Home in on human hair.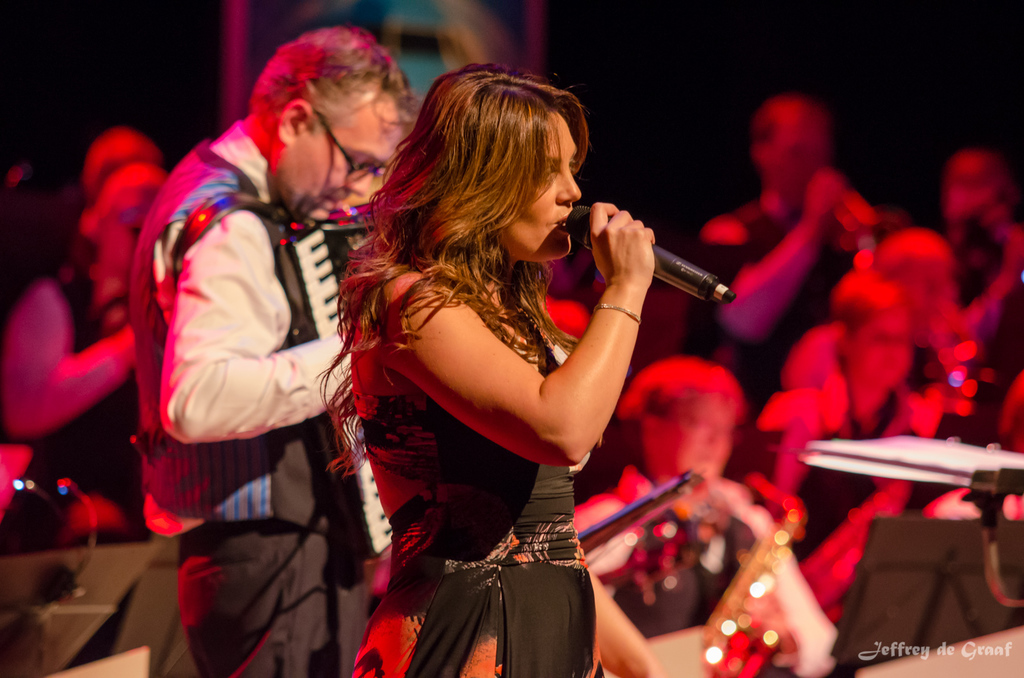
Homed in at pyautogui.locateOnScreen(252, 26, 416, 136).
